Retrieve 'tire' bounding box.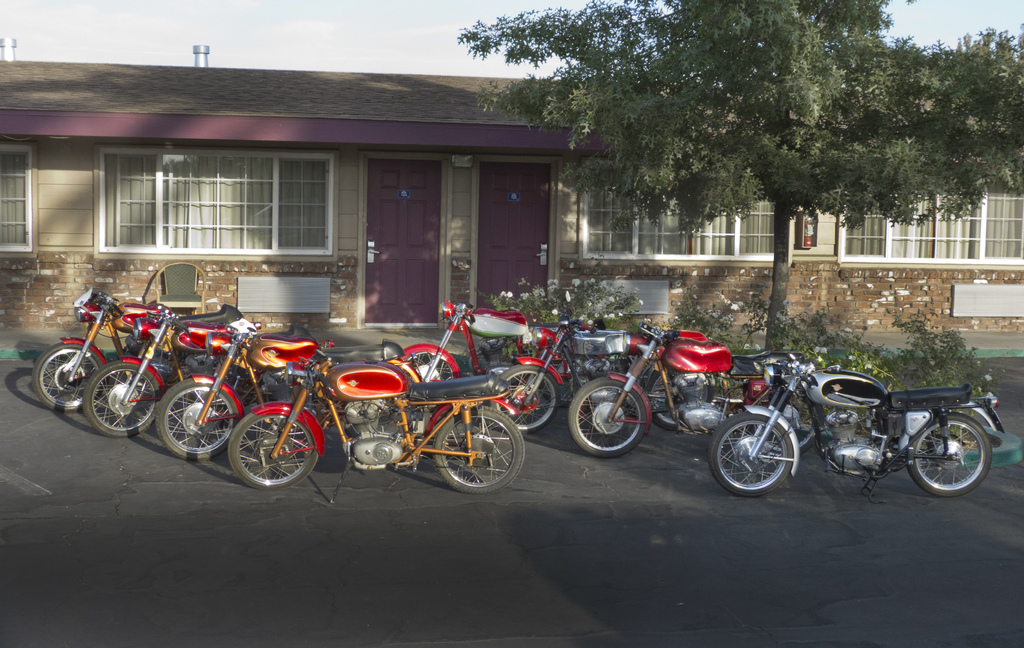
Bounding box: left=404, top=352, right=451, bottom=412.
